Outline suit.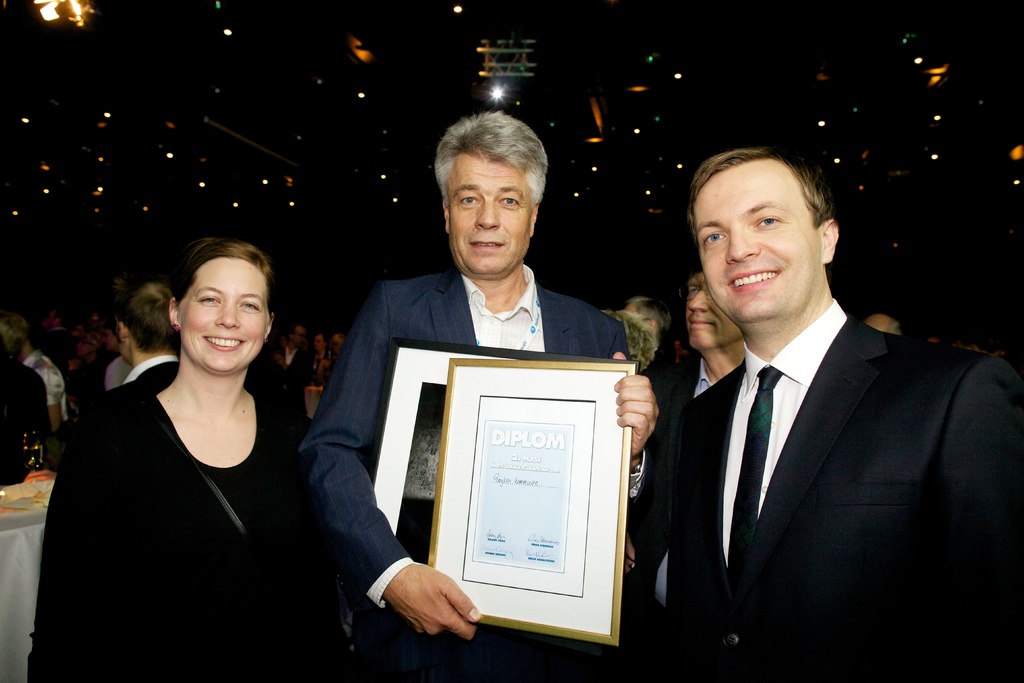
Outline: locate(0, 358, 52, 488).
